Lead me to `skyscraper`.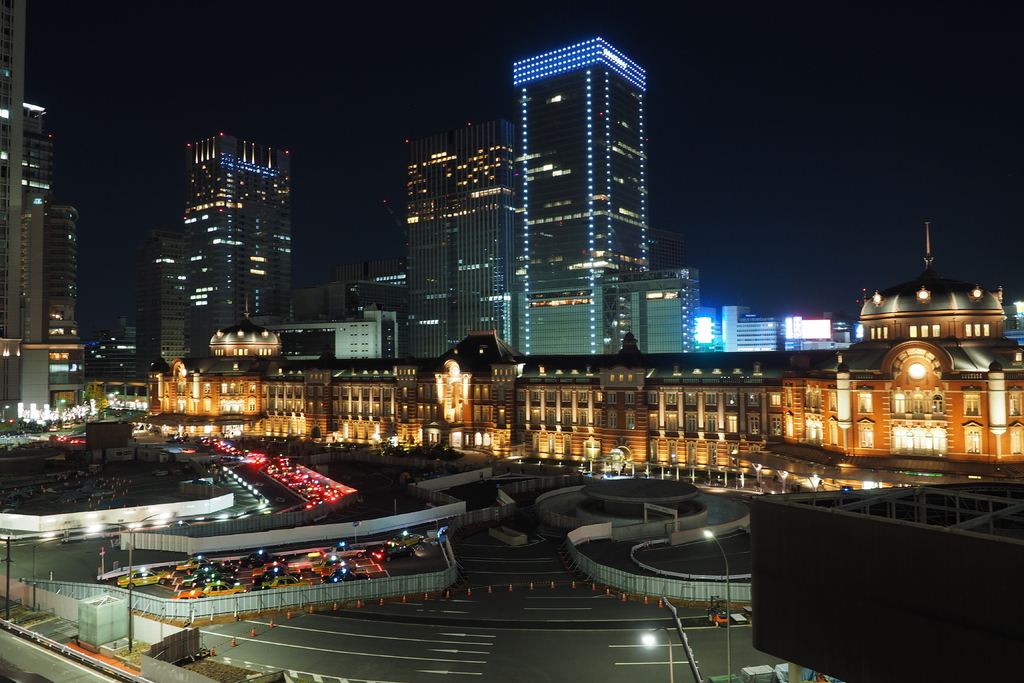
Lead to <region>402, 112, 516, 364</region>.
